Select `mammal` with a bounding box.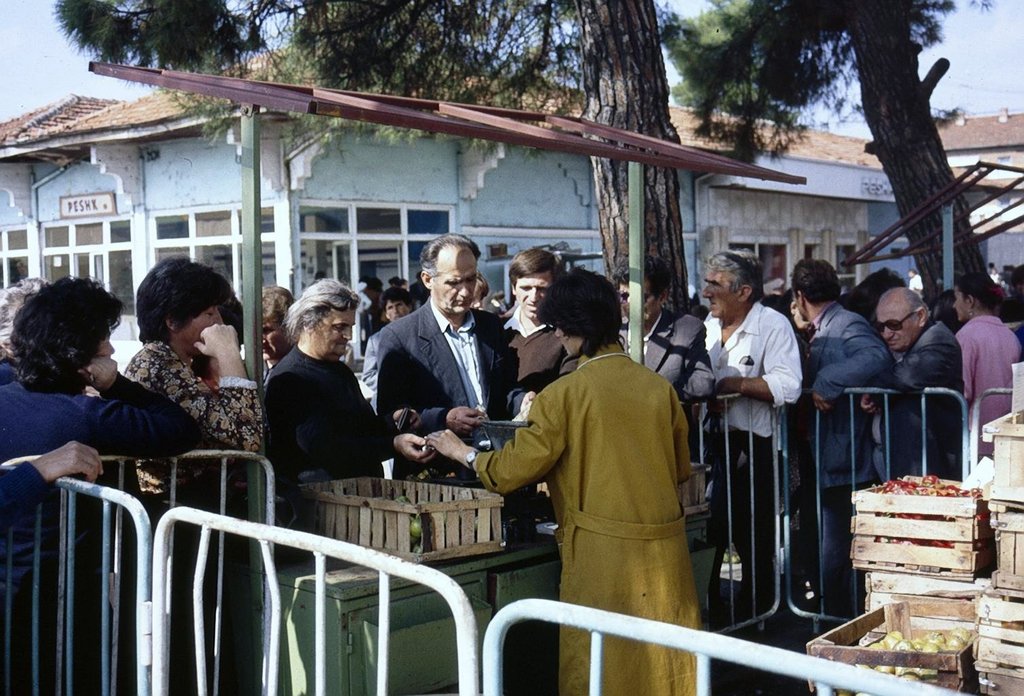
pyautogui.locateOnScreen(0, 272, 53, 387).
